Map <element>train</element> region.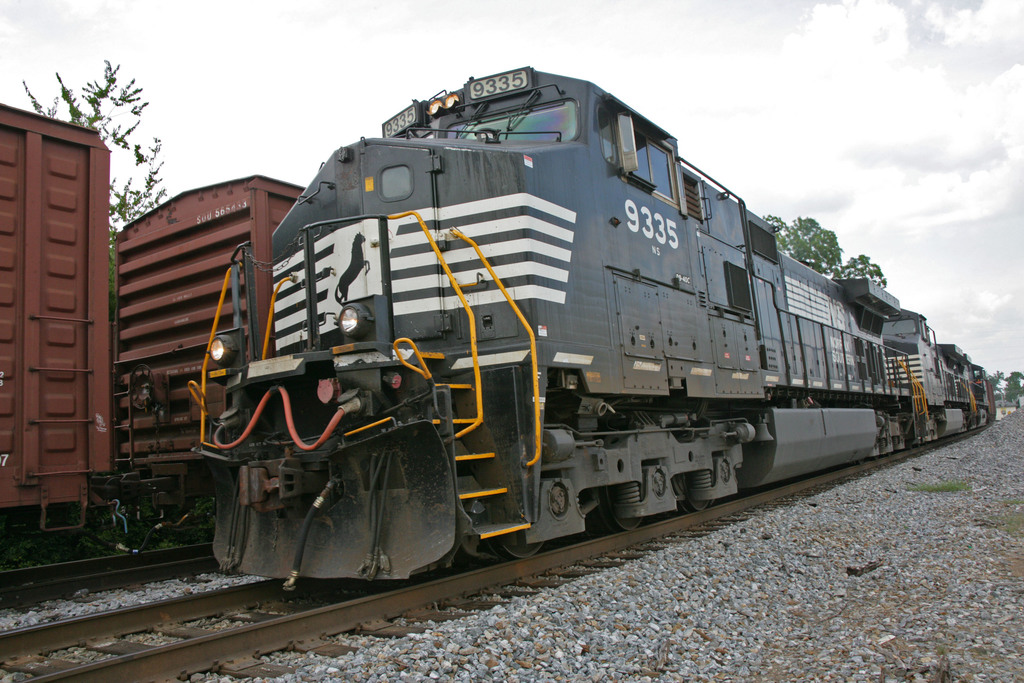
Mapped to select_region(194, 60, 996, 587).
